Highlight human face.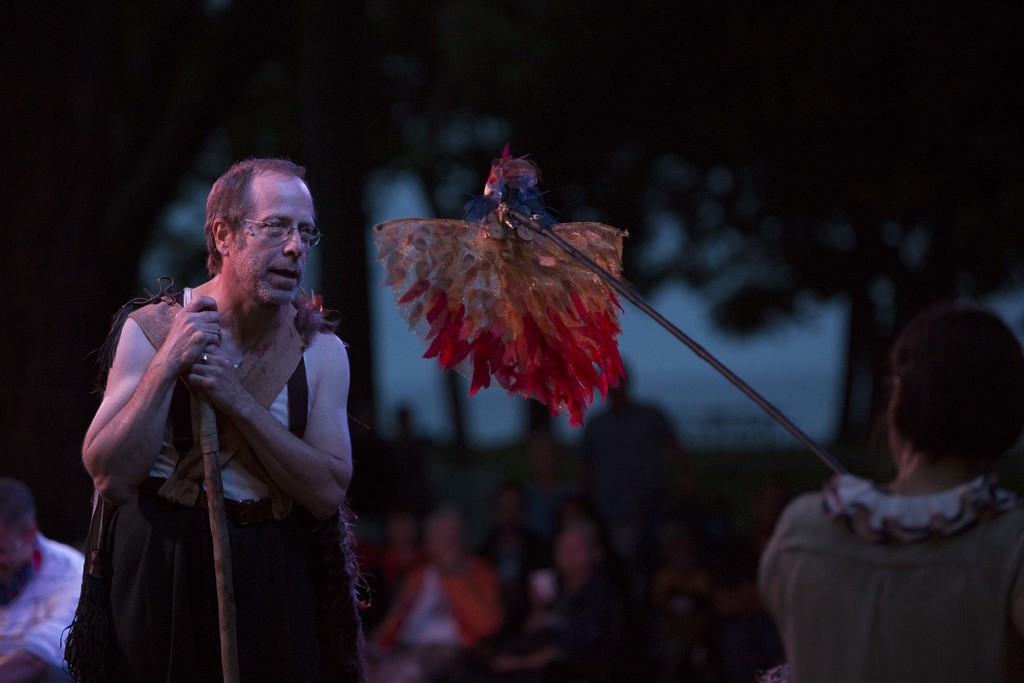
Highlighted region: Rect(228, 173, 318, 310).
